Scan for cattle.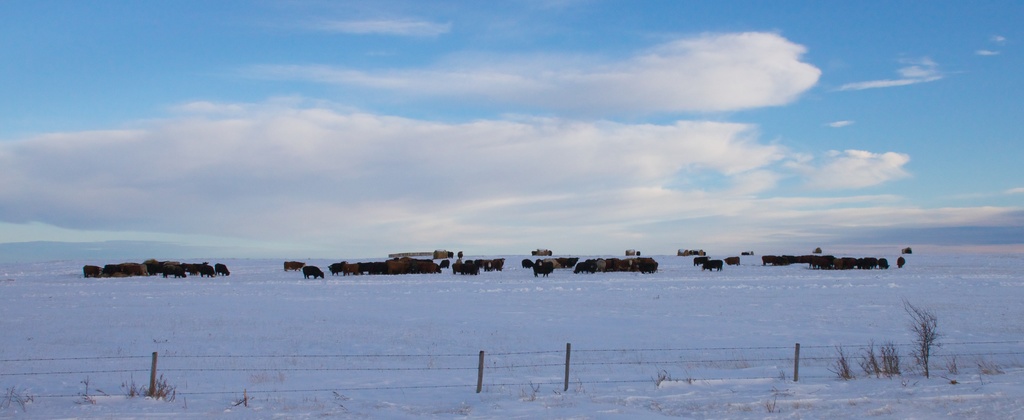
Scan result: left=441, top=258, right=449, bottom=267.
